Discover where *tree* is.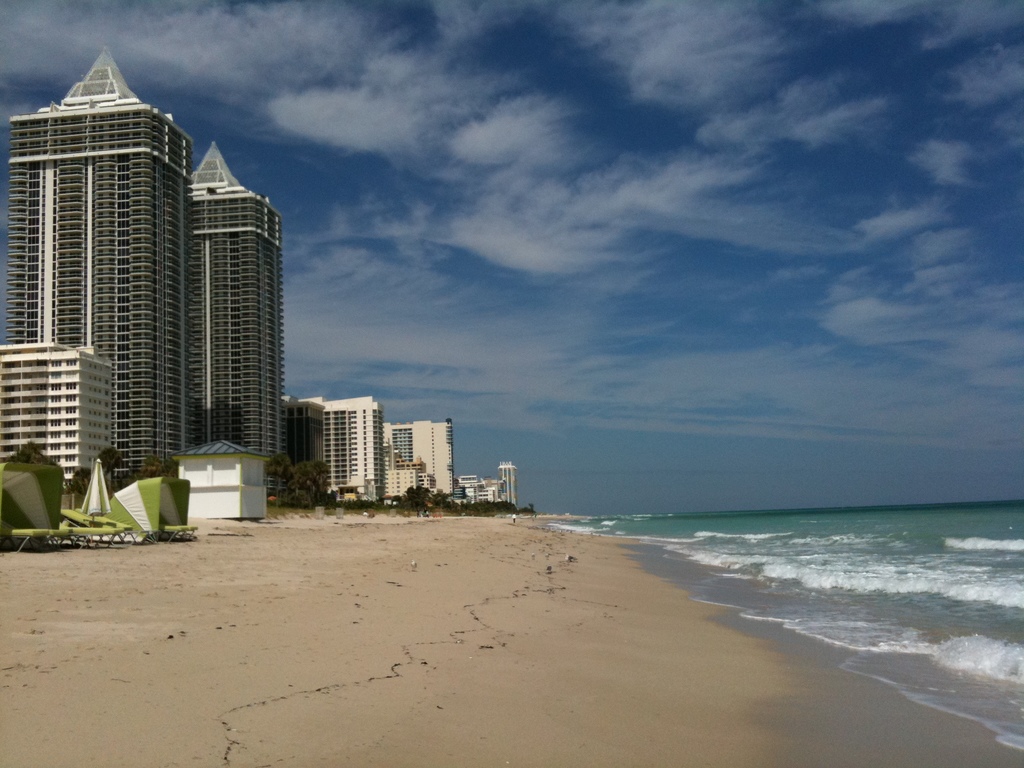
Discovered at <box>266,451,296,507</box>.
